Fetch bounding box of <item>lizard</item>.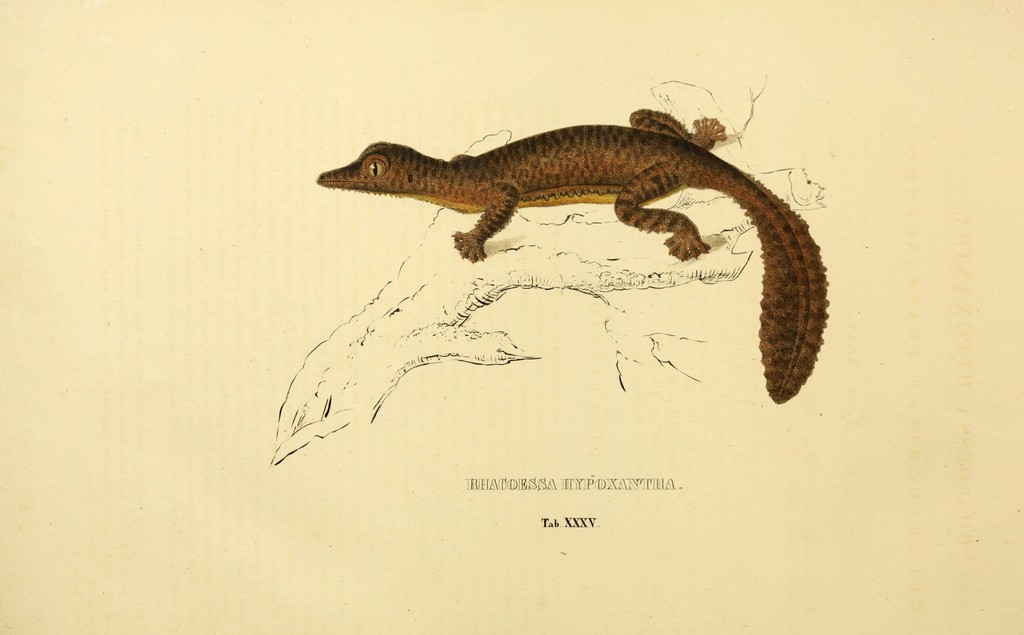
Bbox: bbox=(319, 110, 851, 414).
